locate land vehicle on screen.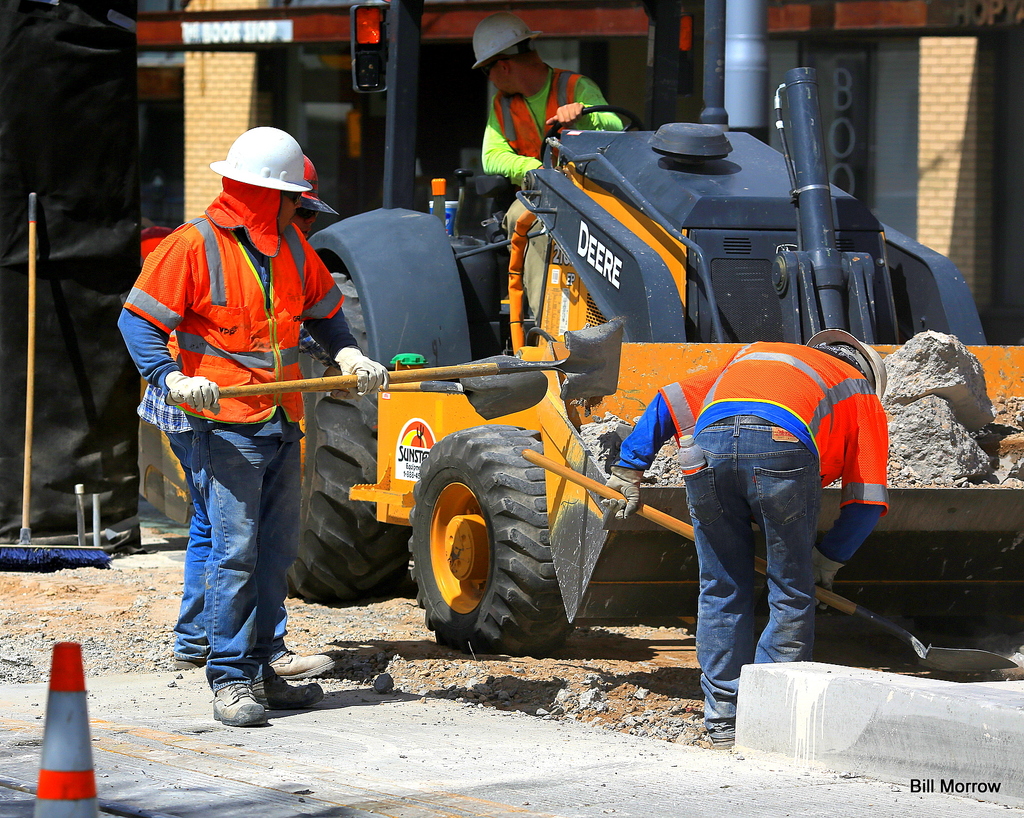
On screen at bbox=[129, 108, 977, 672].
